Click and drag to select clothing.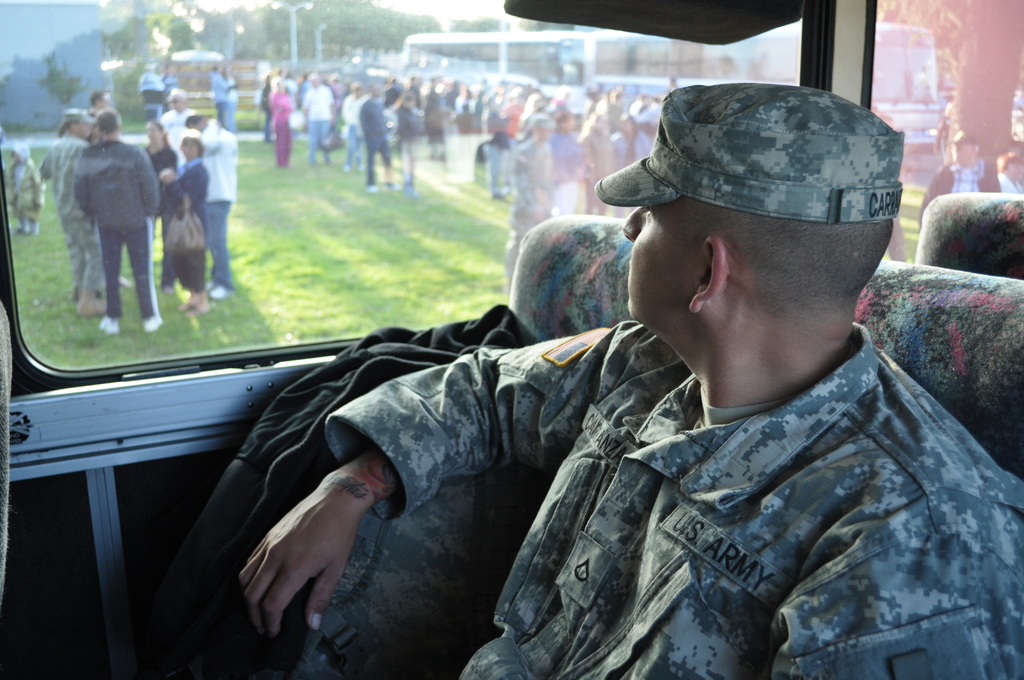
Selection: left=163, top=162, right=210, bottom=287.
